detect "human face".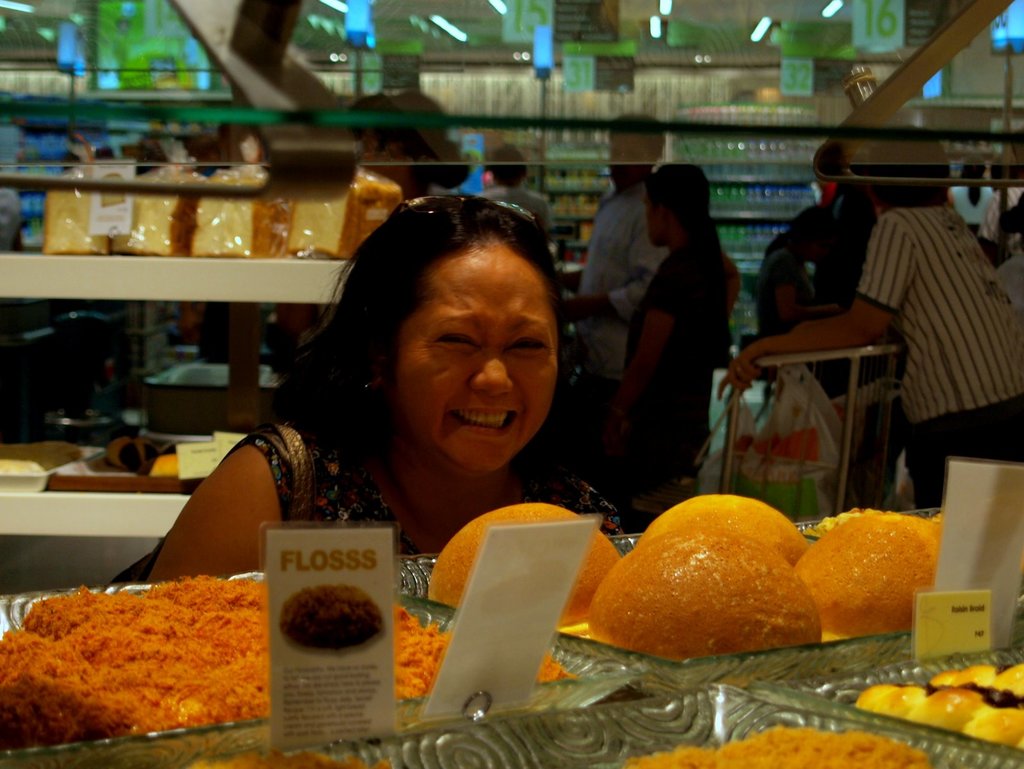
Detected at <box>395,248,557,467</box>.
